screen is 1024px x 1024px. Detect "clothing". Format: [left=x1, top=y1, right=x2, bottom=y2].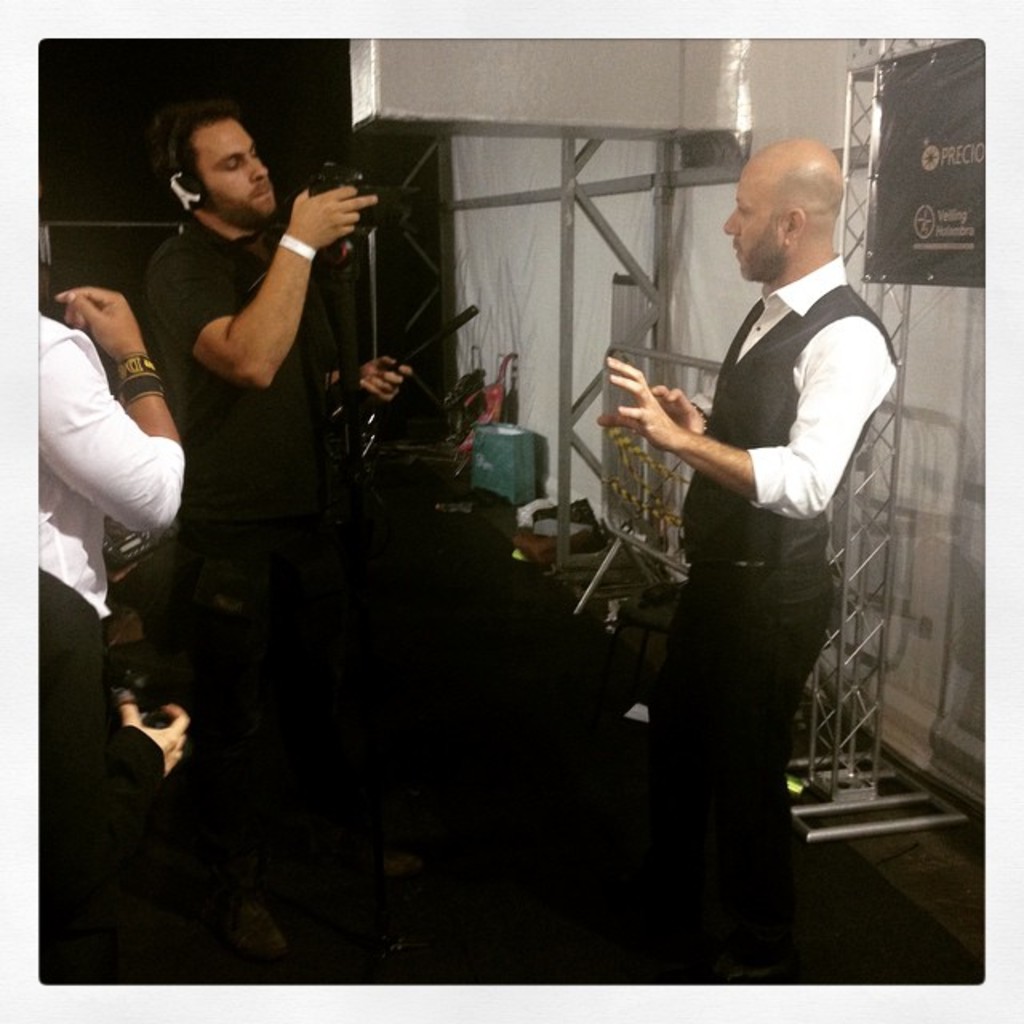
[left=642, top=250, right=910, bottom=938].
